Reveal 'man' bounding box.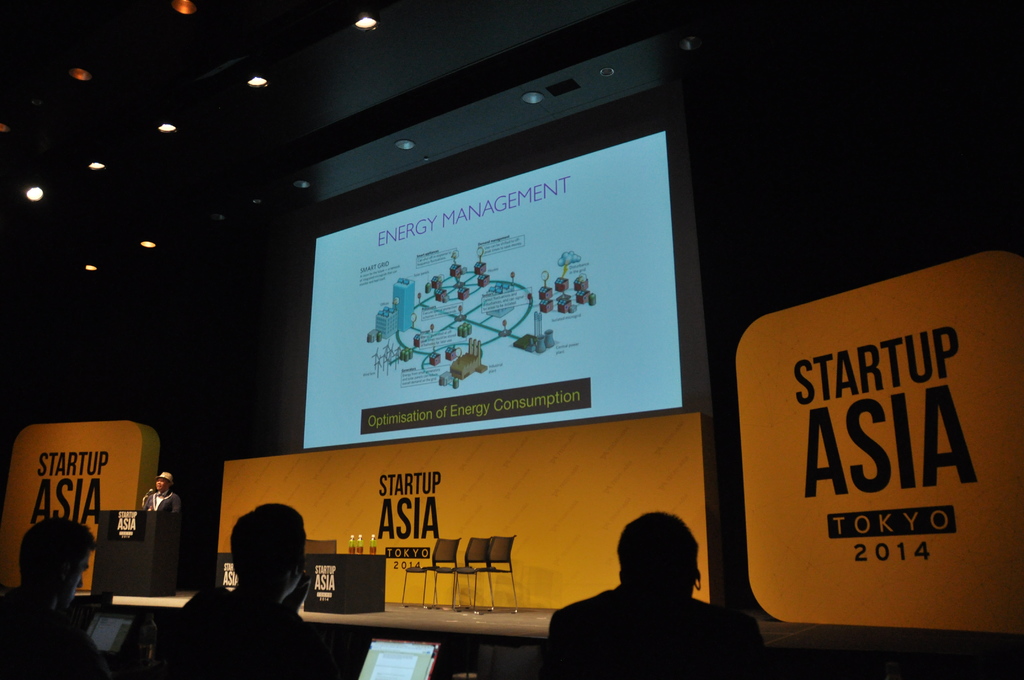
Revealed: region(138, 469, 182, 522).
